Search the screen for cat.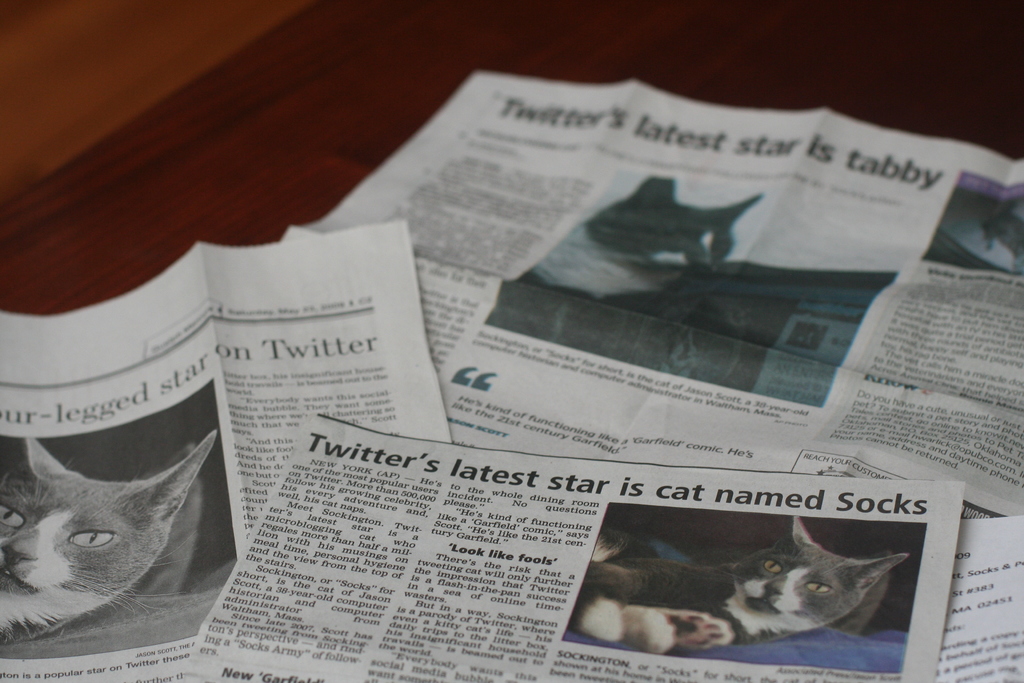
Found at {"left": 563, "top": 512, "right": 913, "bottom": 656}.
